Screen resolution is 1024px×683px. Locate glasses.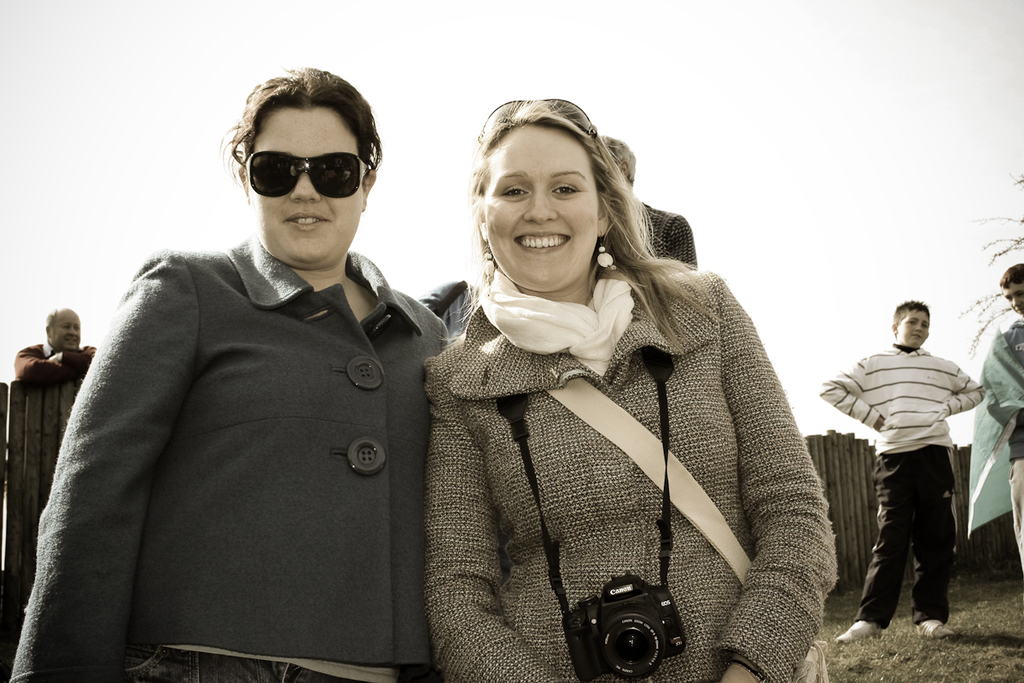
237:149:373:199.
